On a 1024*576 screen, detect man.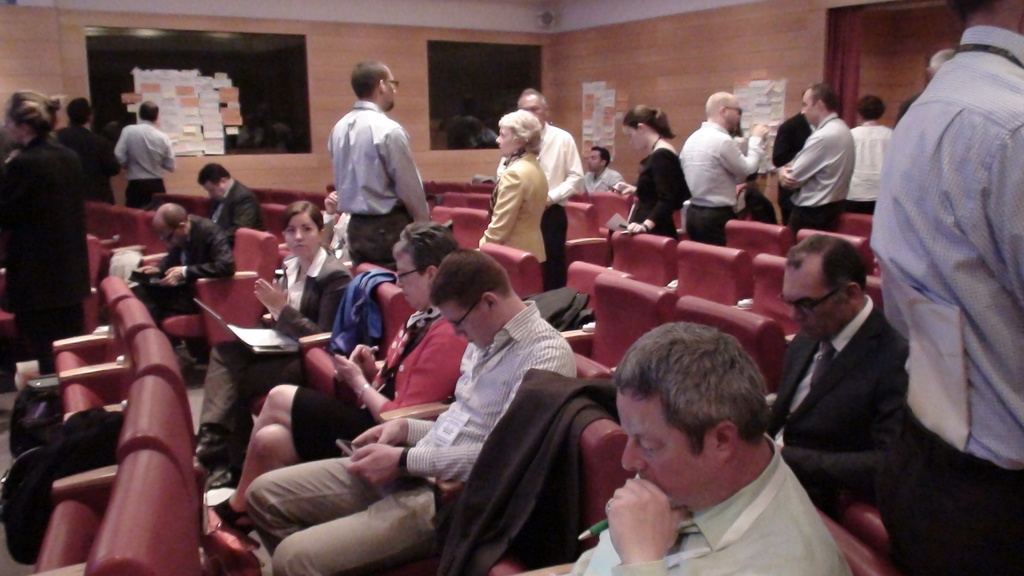
{"left": 238, "top": 247, "right": 582, "bottom": 575}.
